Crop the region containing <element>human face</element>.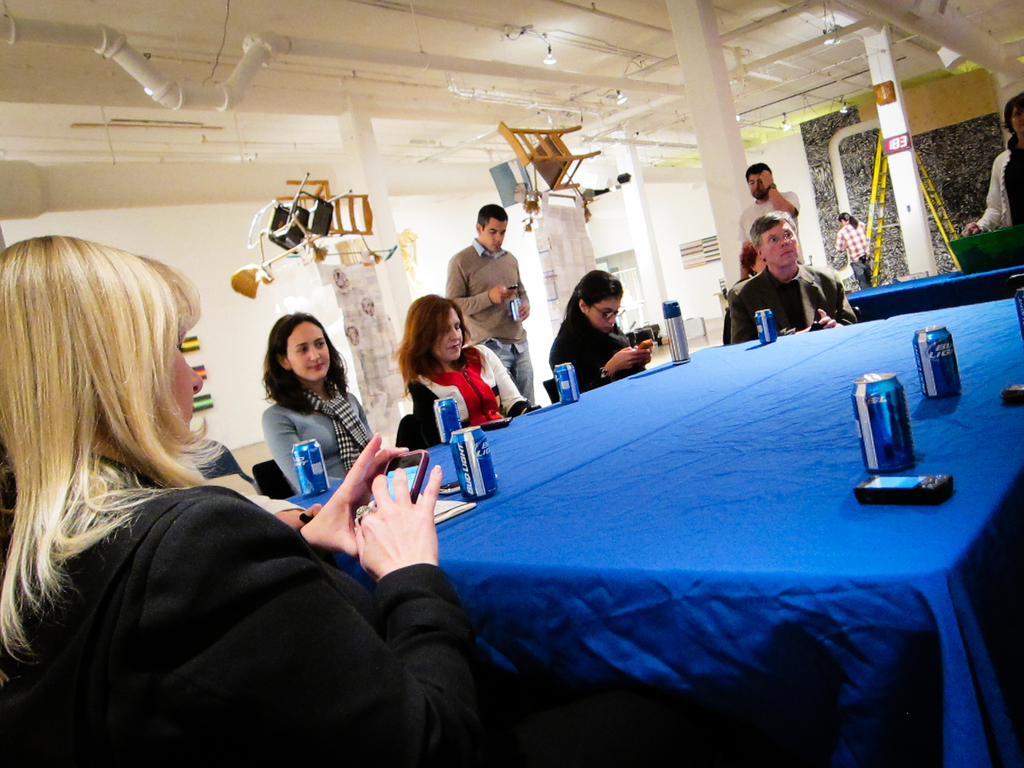
Crop region: detection(432, 309, 463, 364).
